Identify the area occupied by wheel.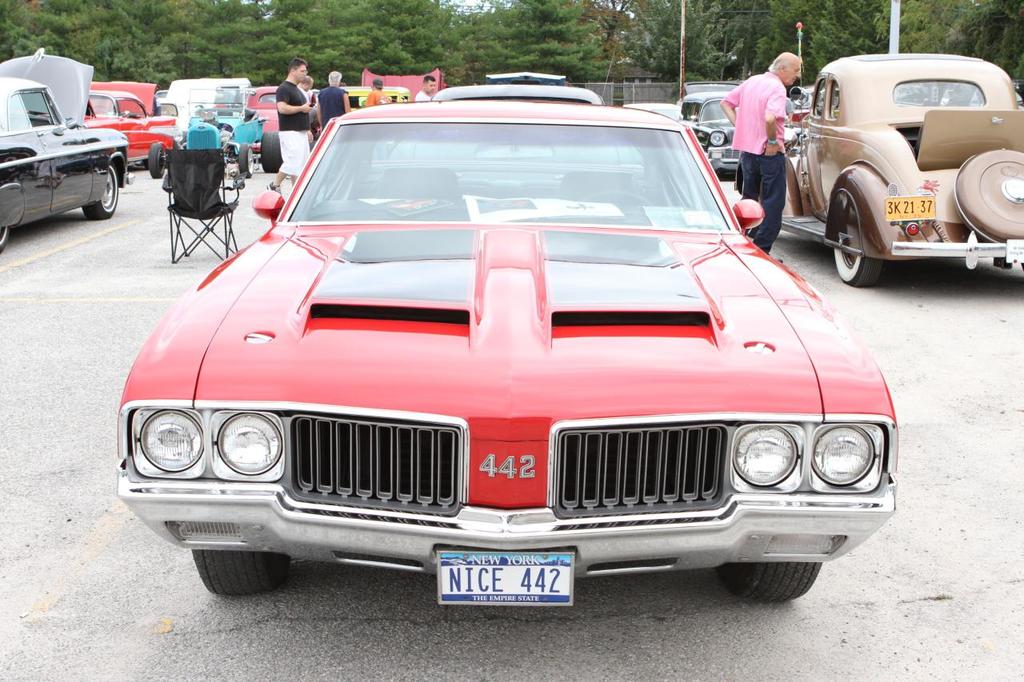
Area: 259/130/283/172.
